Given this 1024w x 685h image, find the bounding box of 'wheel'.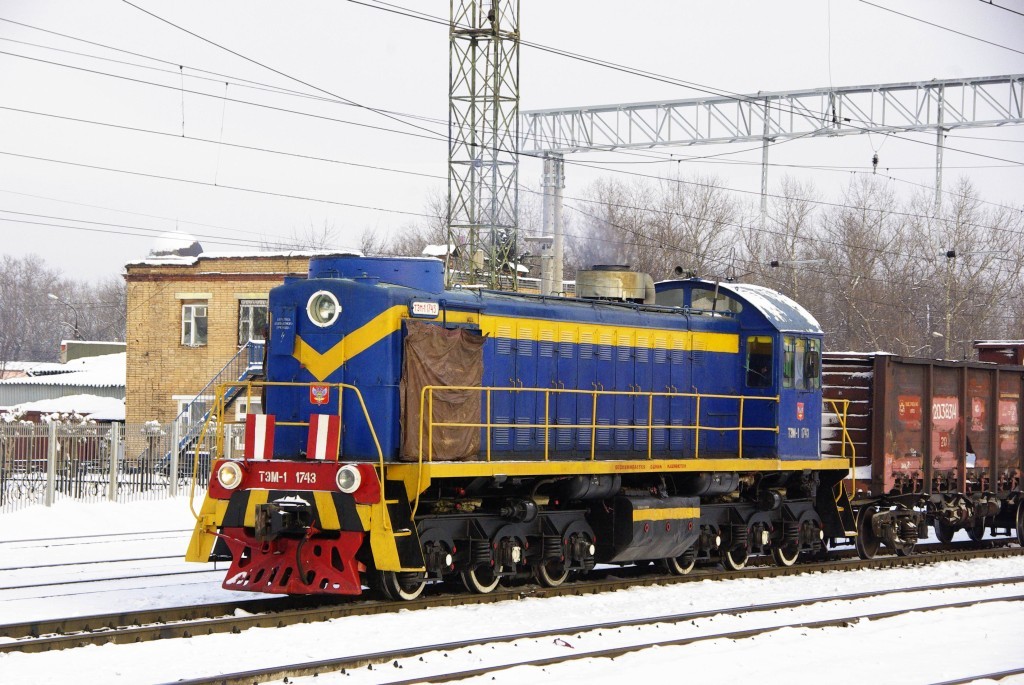
bbox=[1015, 502, 1023, 546].
